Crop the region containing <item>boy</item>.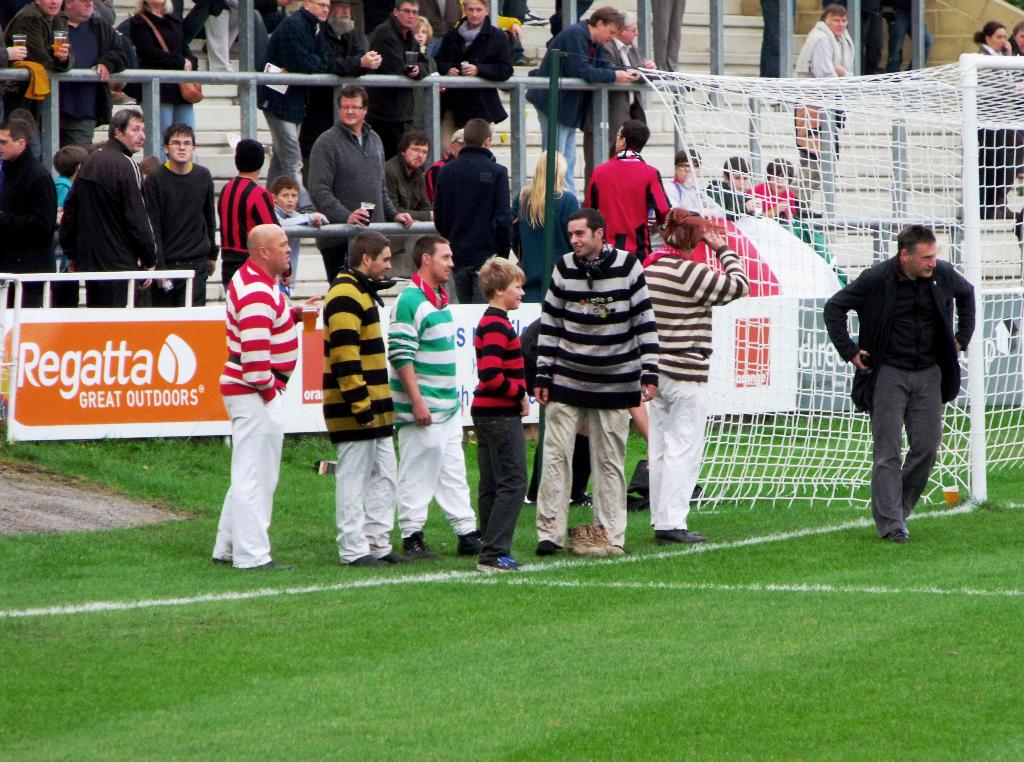
Crop region: 269 170 326 298.
